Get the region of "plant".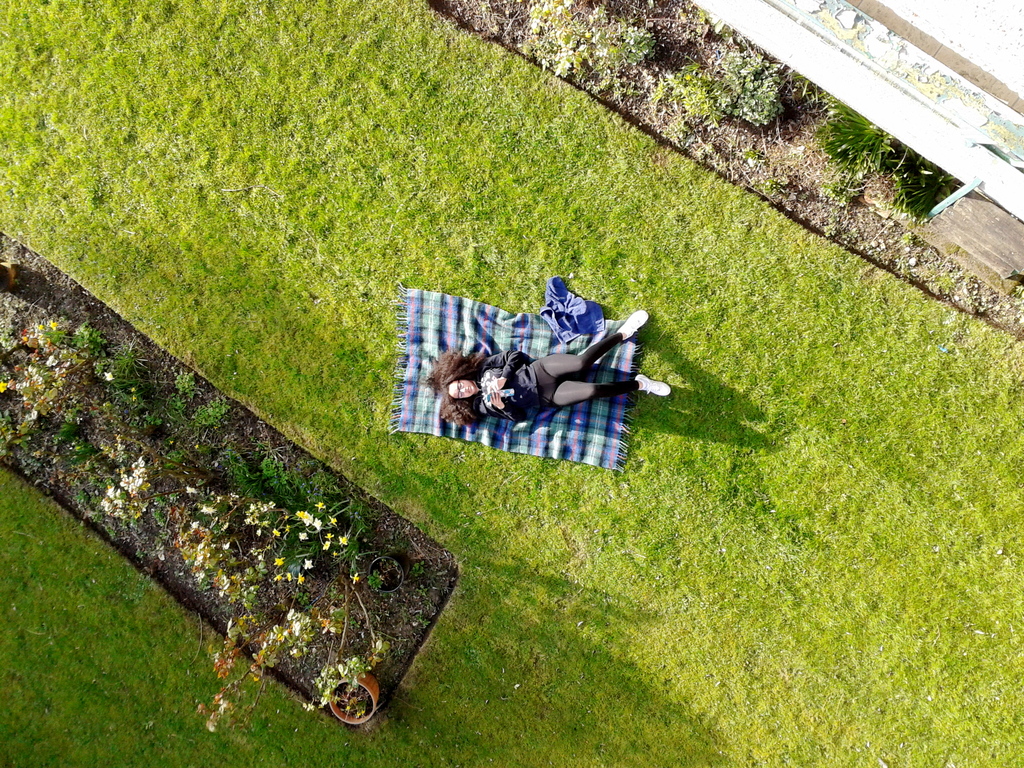
[left=100, top=482, right=129, bottom=531].
